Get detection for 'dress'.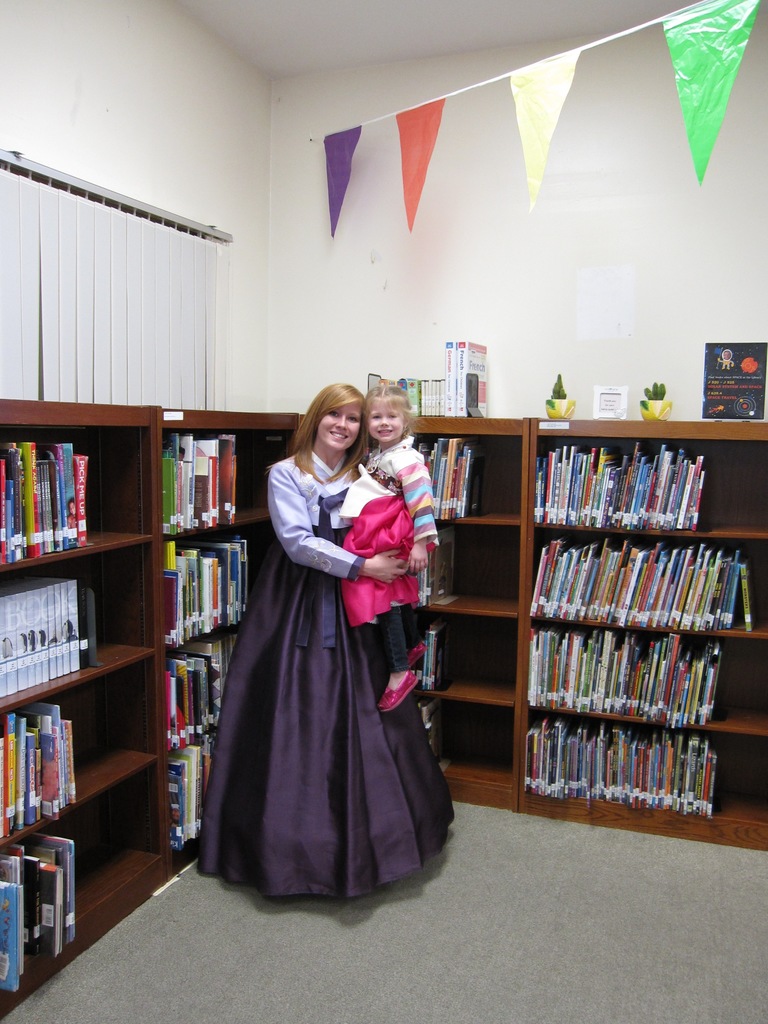
Detection: <bbox>196, 448, 461, 907</bbox>.
